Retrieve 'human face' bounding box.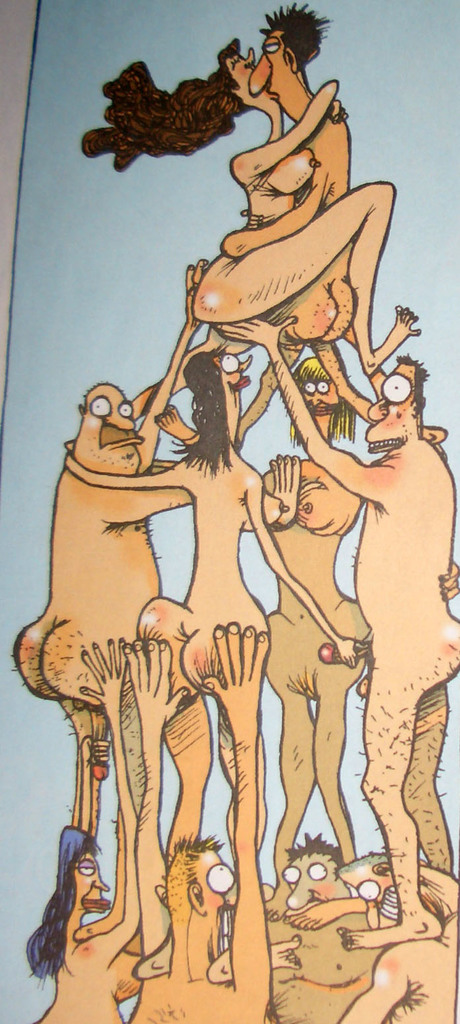
Bounding box: box=[342, 853, 395, 916].
